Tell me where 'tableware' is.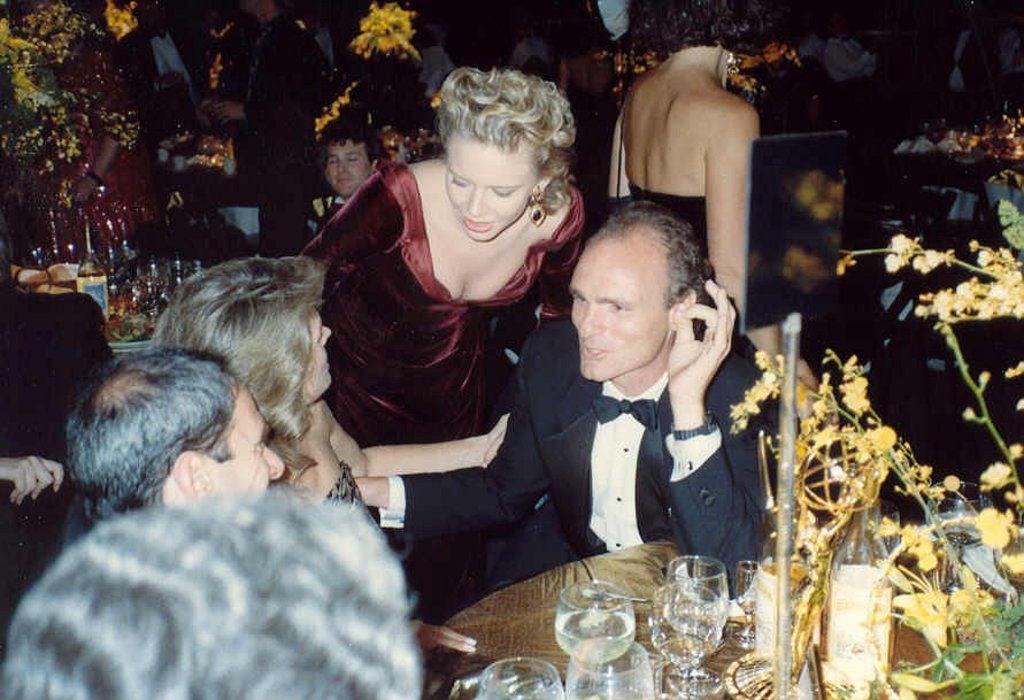
'tableware' is at (left=551, top=598, right=657, bottom=679).
